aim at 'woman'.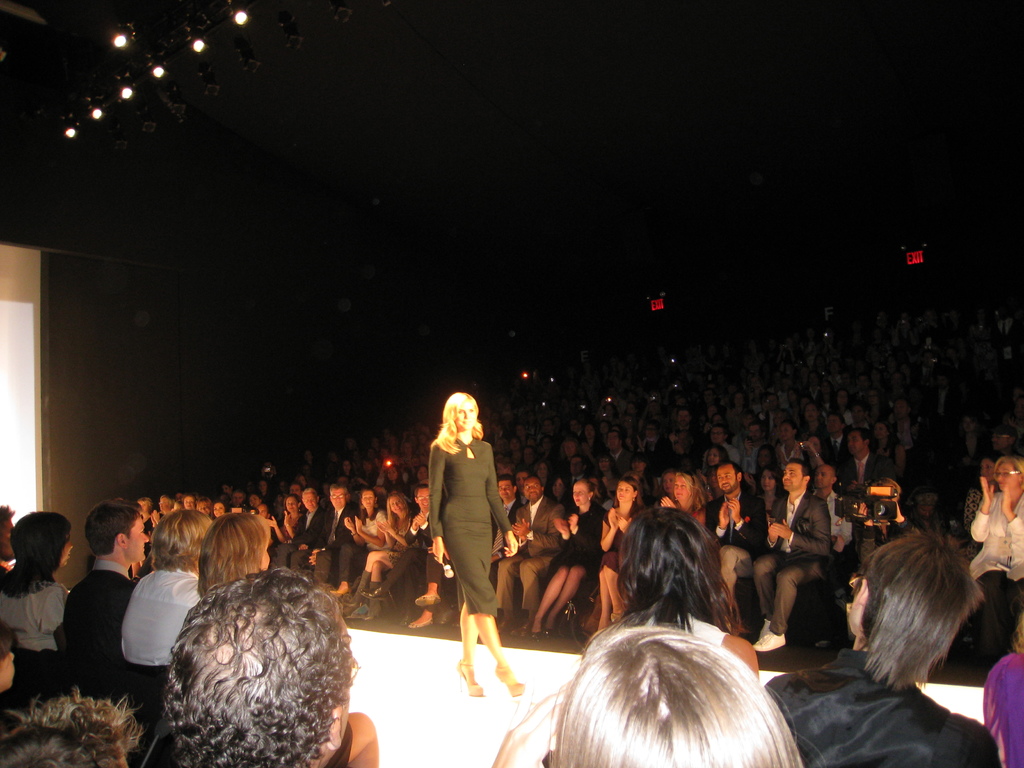
Aimed at 967:457:1023:667.
